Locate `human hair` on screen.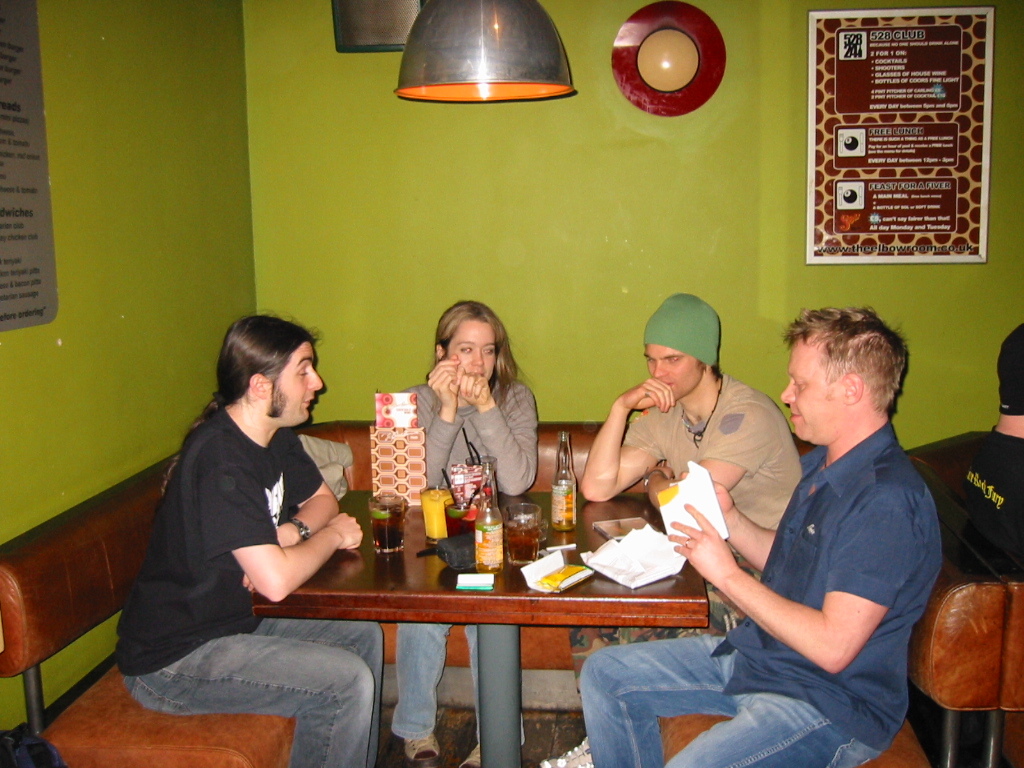
On screen at (x1=699, y1=359, x2=723, y2=381).
